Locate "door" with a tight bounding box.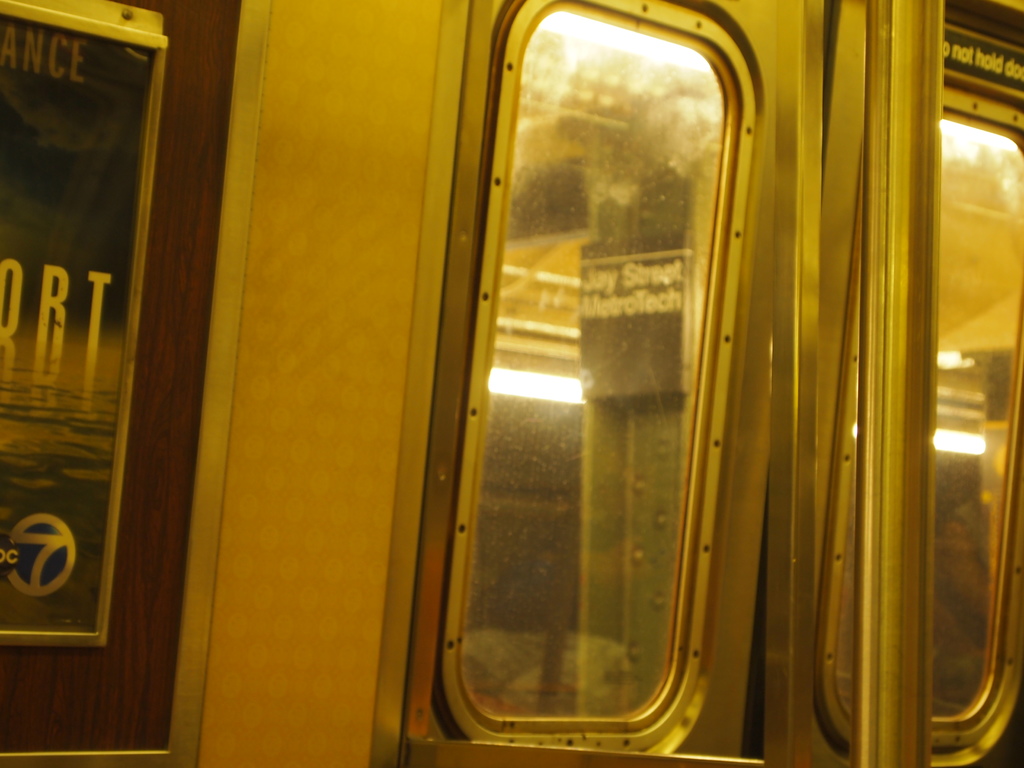
l=366, t=0, r=1023, b=767.
